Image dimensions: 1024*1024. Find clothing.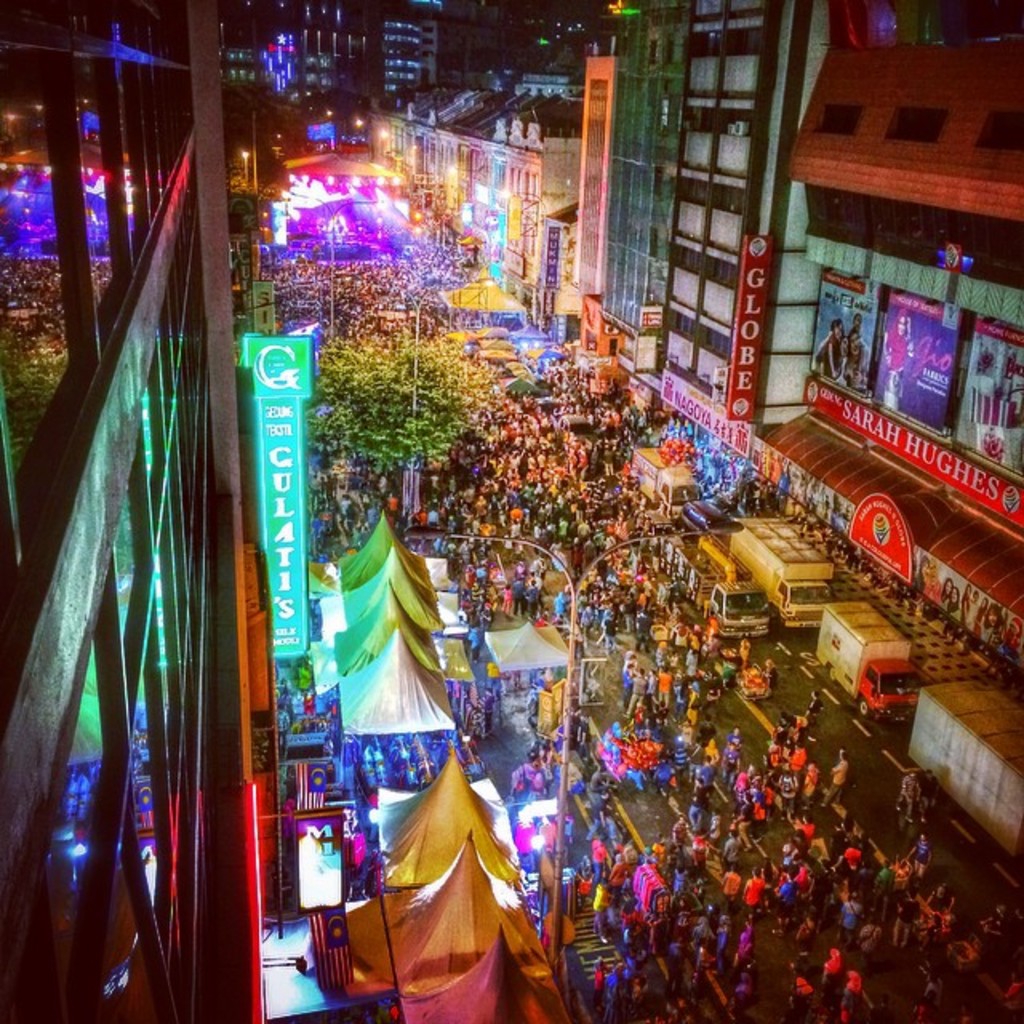
[842,970,859,1005].
